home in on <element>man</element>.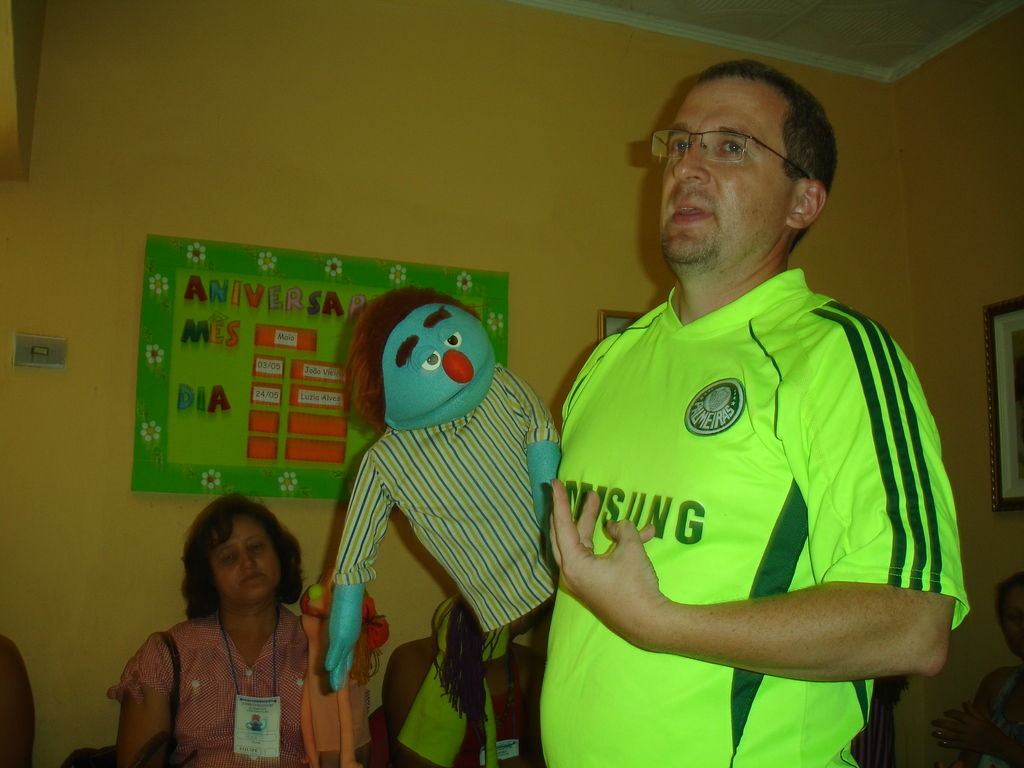
Homed in at box=[541, 56, 957, 760].
